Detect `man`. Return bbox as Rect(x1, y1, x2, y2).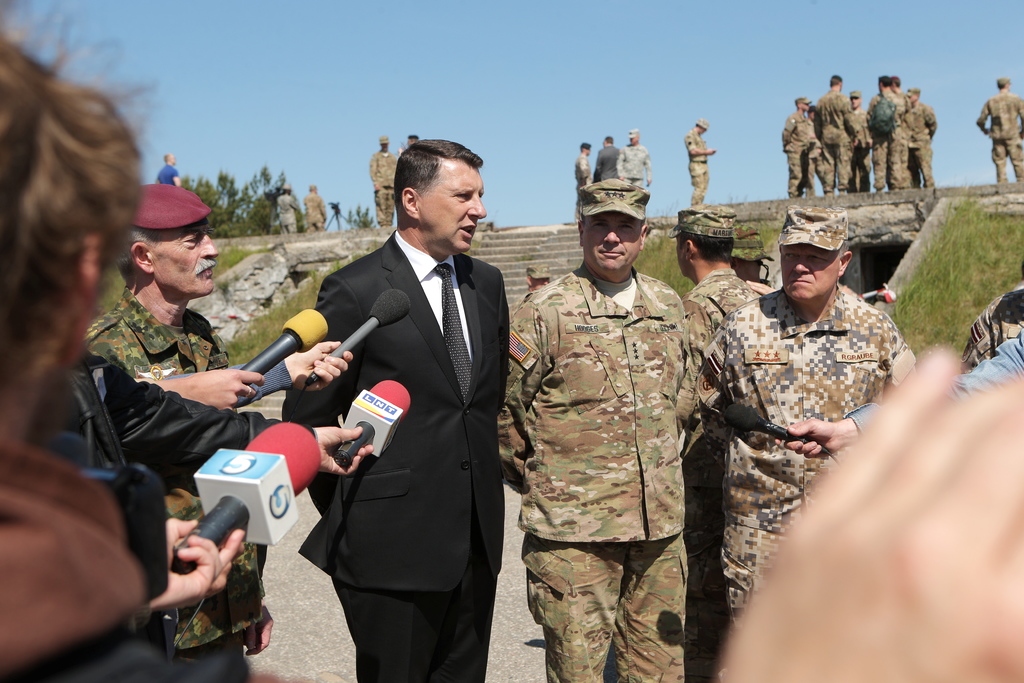
Rect(266, 131, 523, 675).
